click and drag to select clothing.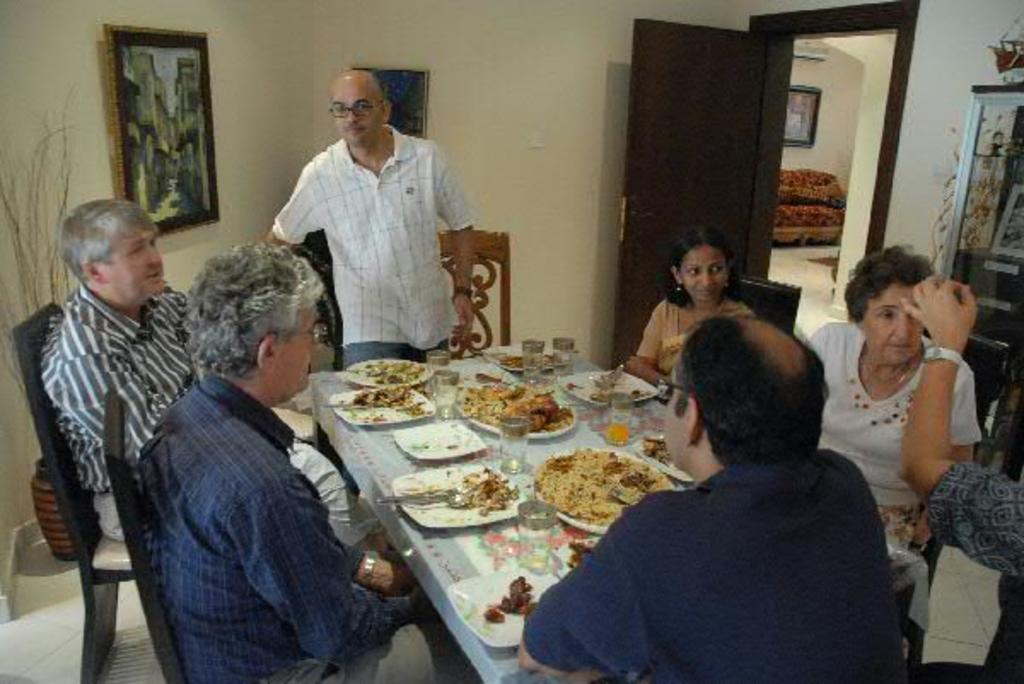
Selection: Rect(268, 121, 476, 370).
